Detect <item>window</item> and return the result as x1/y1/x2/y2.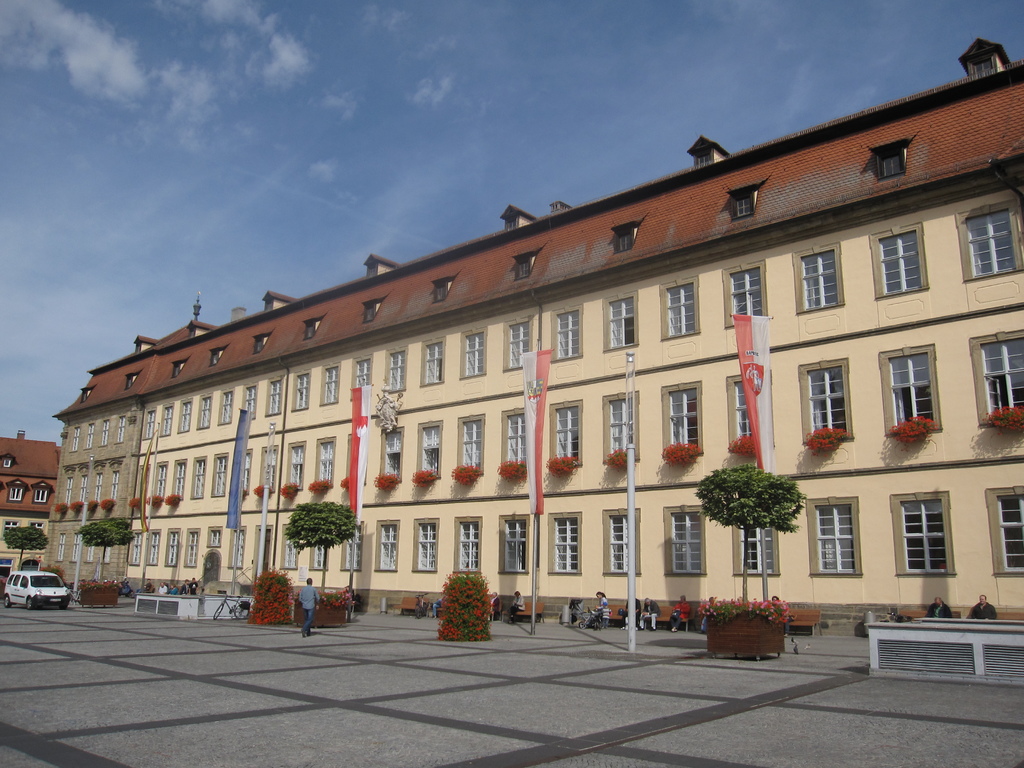
378/527/398/572.
